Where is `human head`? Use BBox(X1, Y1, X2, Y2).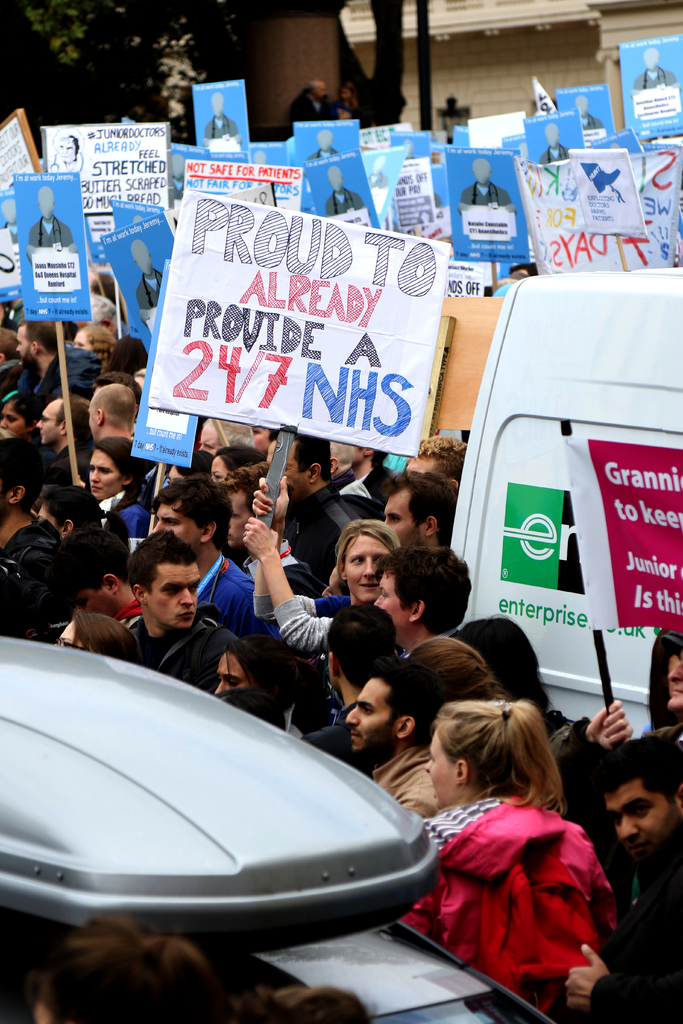
BBox(422, 696, 520, 811).
